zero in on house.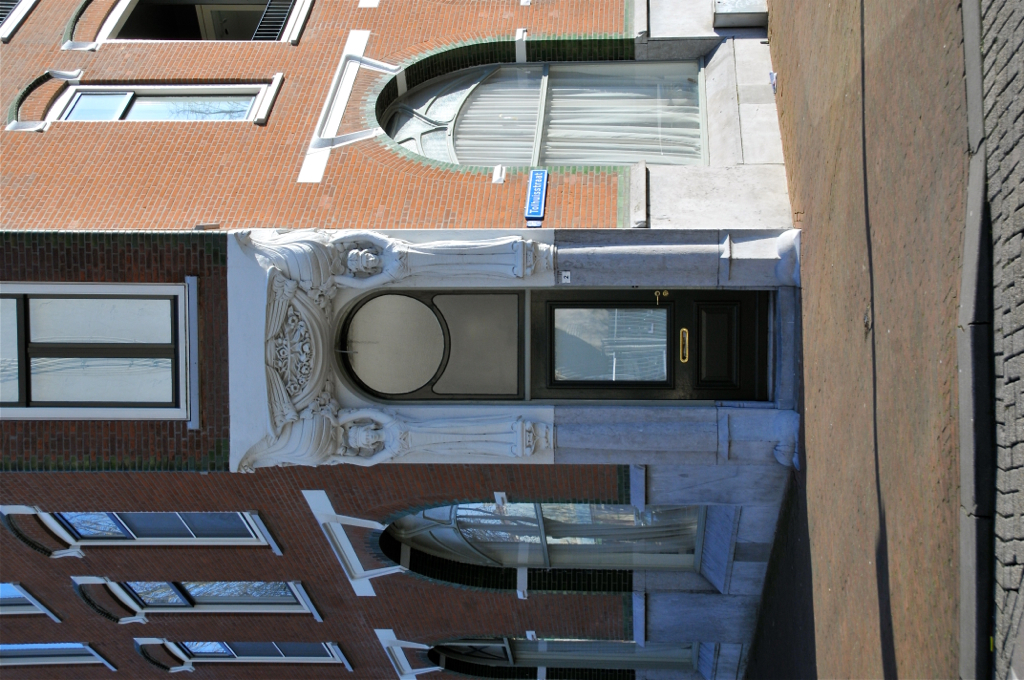
Zeroed in: bbox=[1, 0, 812, 679].
